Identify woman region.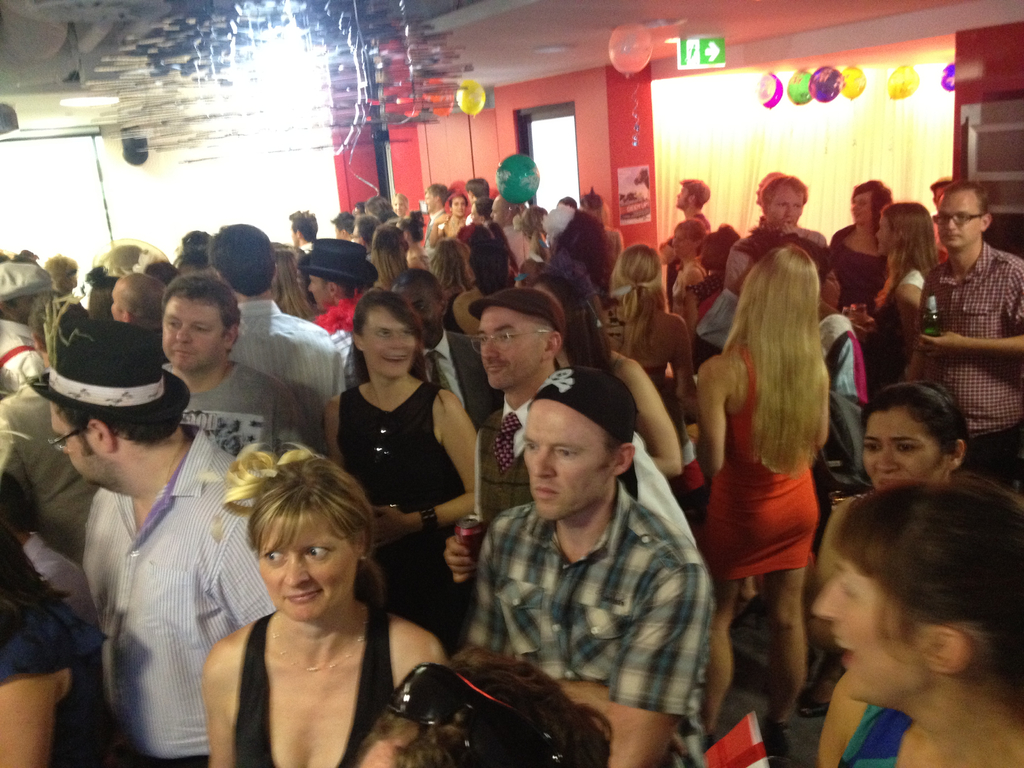
Region: BBox(612, 240, 693, 408).
